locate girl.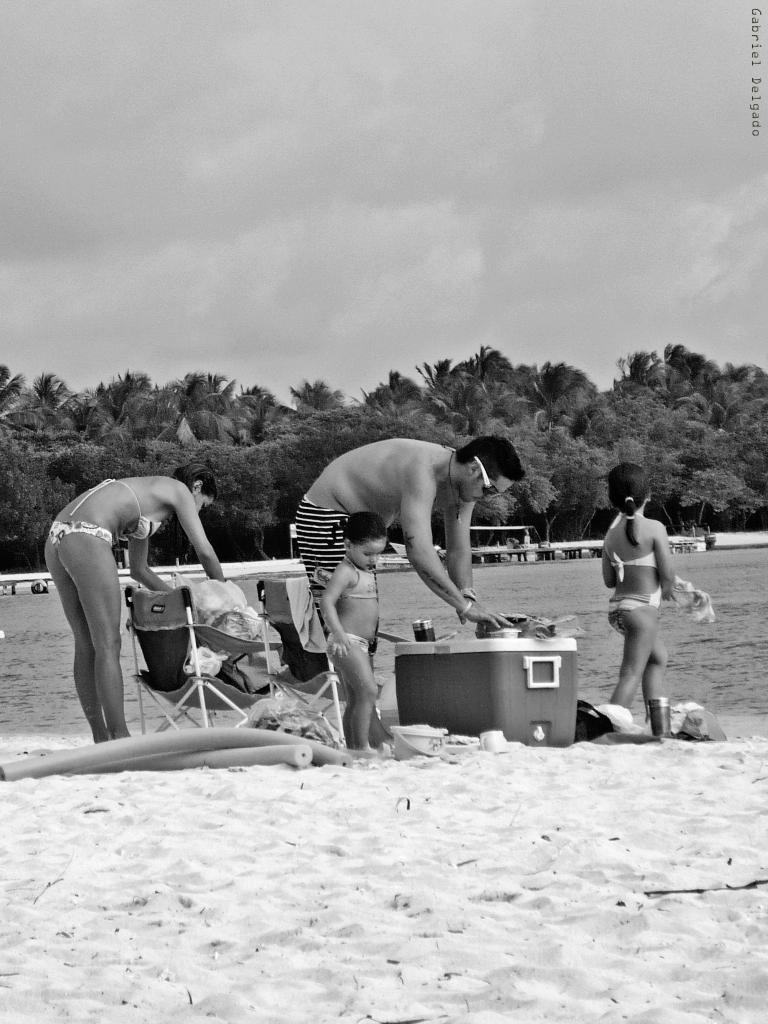
Bounding box: [x1=319, y1=509, x2=389, y2=755].
